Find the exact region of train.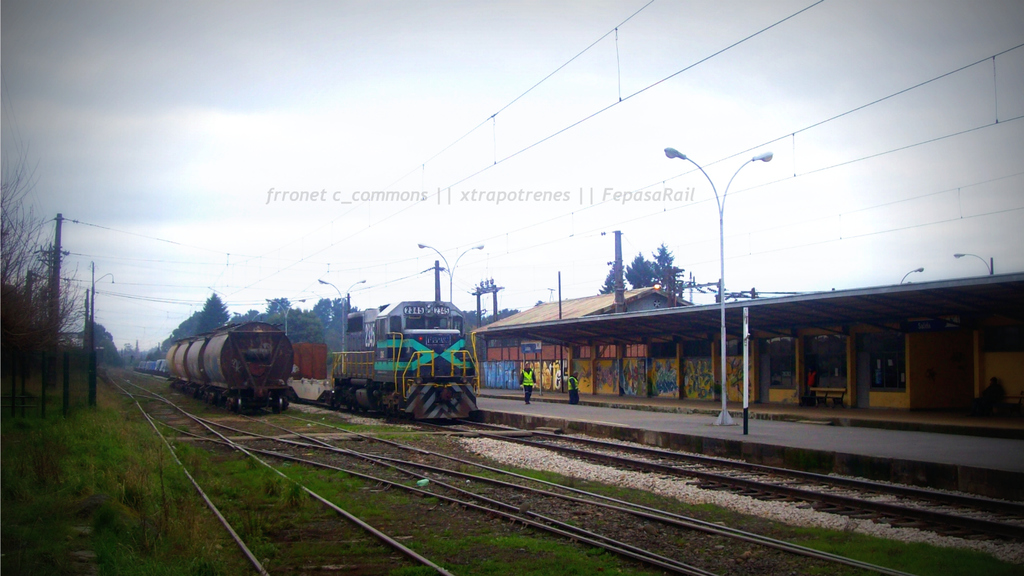
Exact region: bbox=(330, 296, 480, 415).
